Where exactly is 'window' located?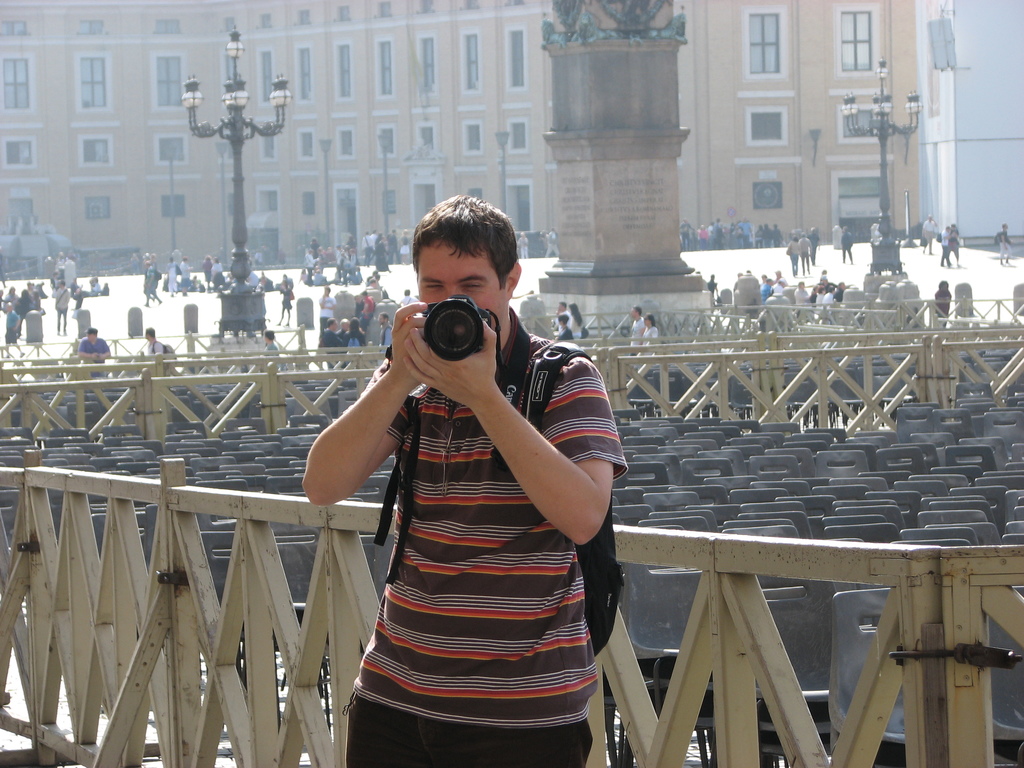
Its bounding box is (left=157, top=134, right=187, bottom=163).
